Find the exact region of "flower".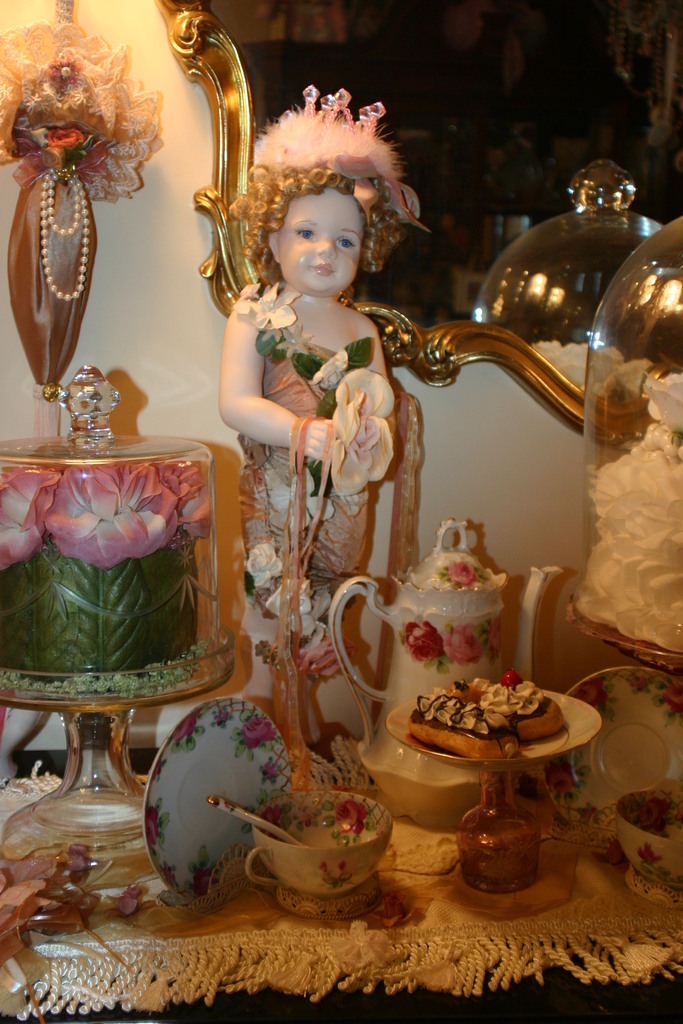
Exact region: x1=150 y1=754 x2=162 y2=780.
